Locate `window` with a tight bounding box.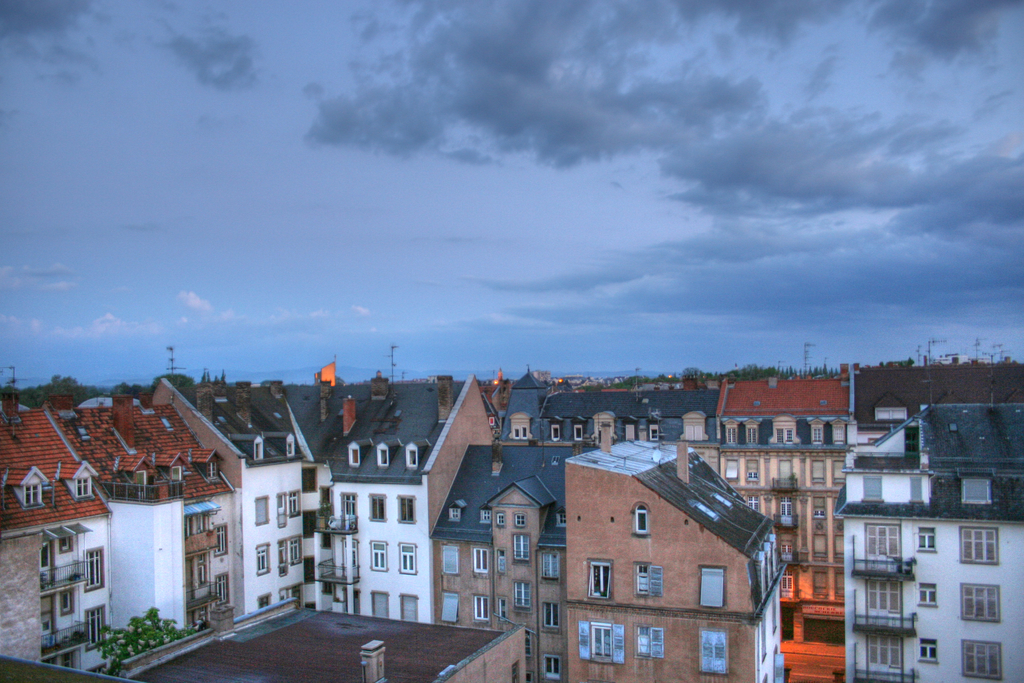
l=719, t=420, r=744, b=447.
